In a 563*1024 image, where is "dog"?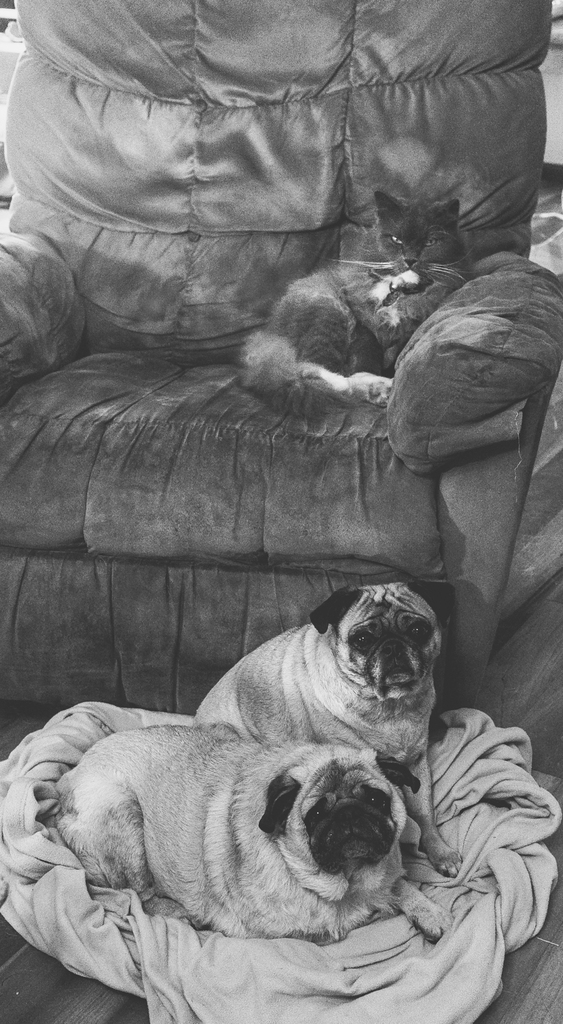
left=38, top=724, right=459, bottom=945.
